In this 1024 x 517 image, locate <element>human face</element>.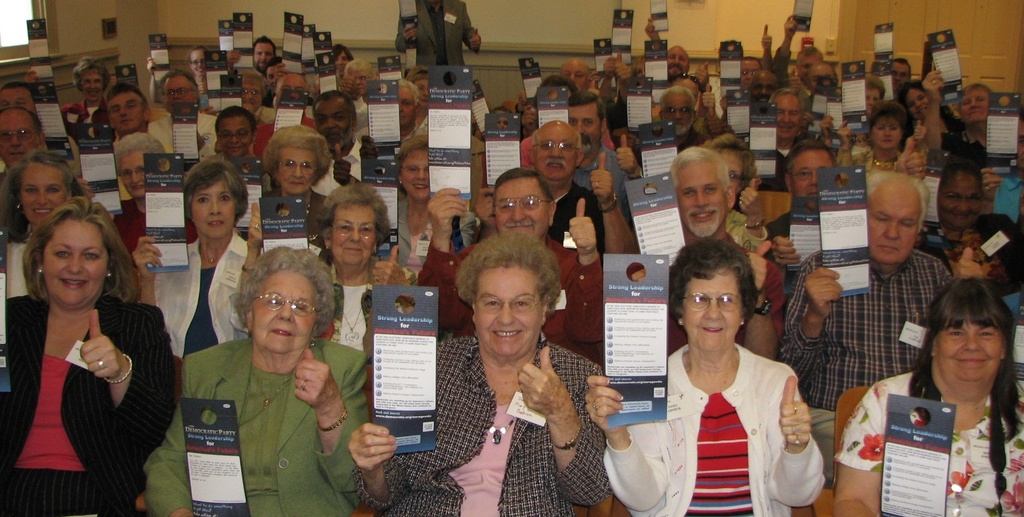
Bounding box: crop(679, 161, 726, 235).
